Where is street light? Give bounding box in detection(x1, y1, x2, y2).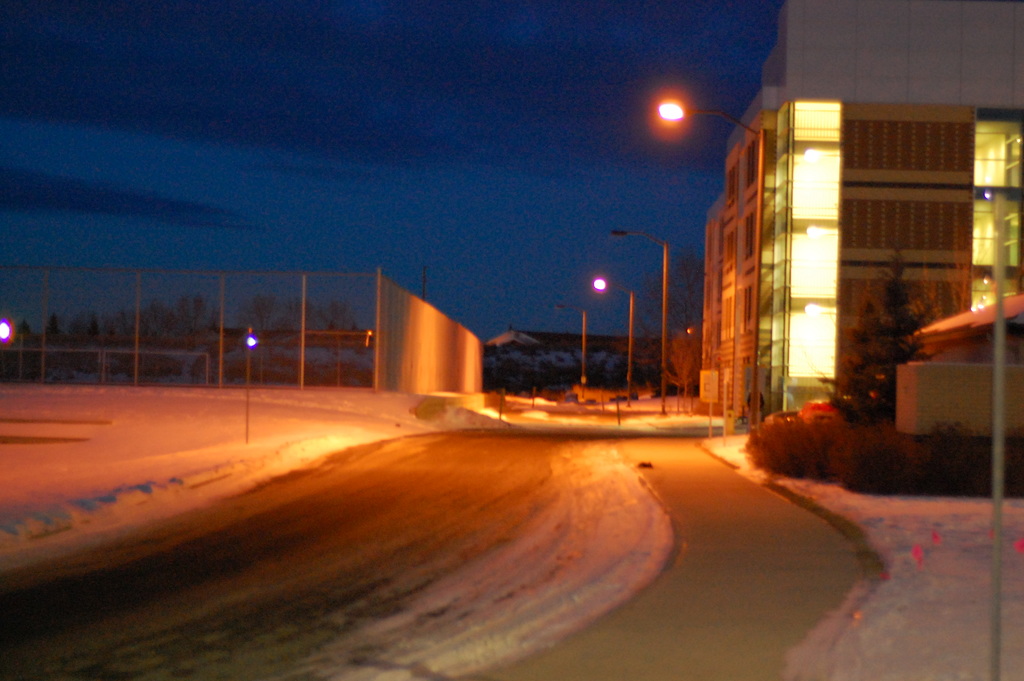
detection(648, 79, 719, 158).
